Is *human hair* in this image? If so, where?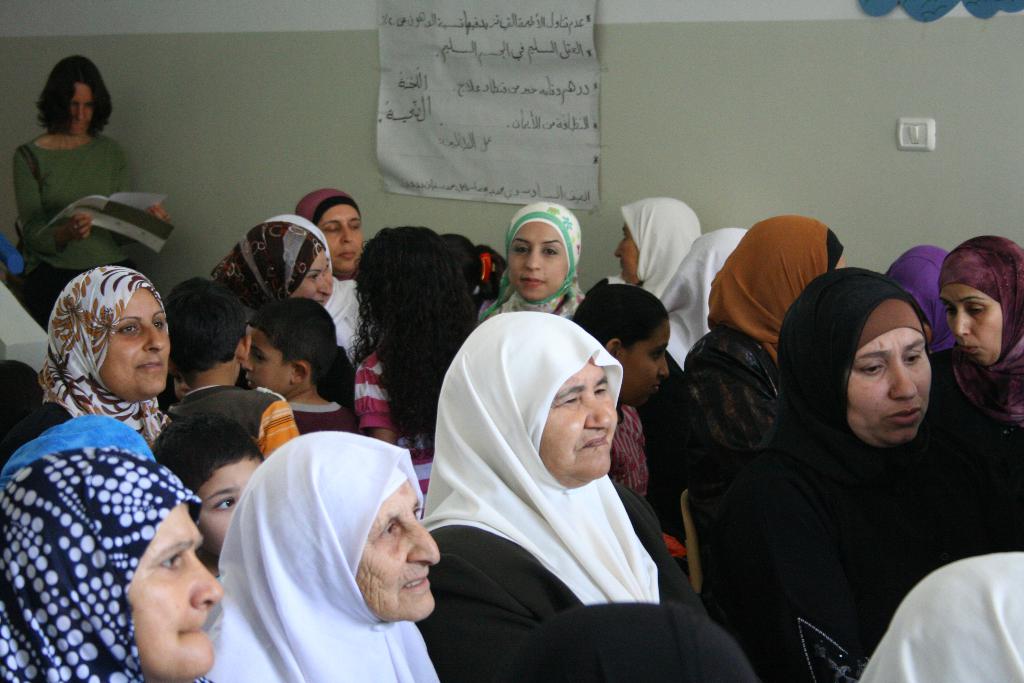
Yes, at rect(352, 233, 481, 404).
